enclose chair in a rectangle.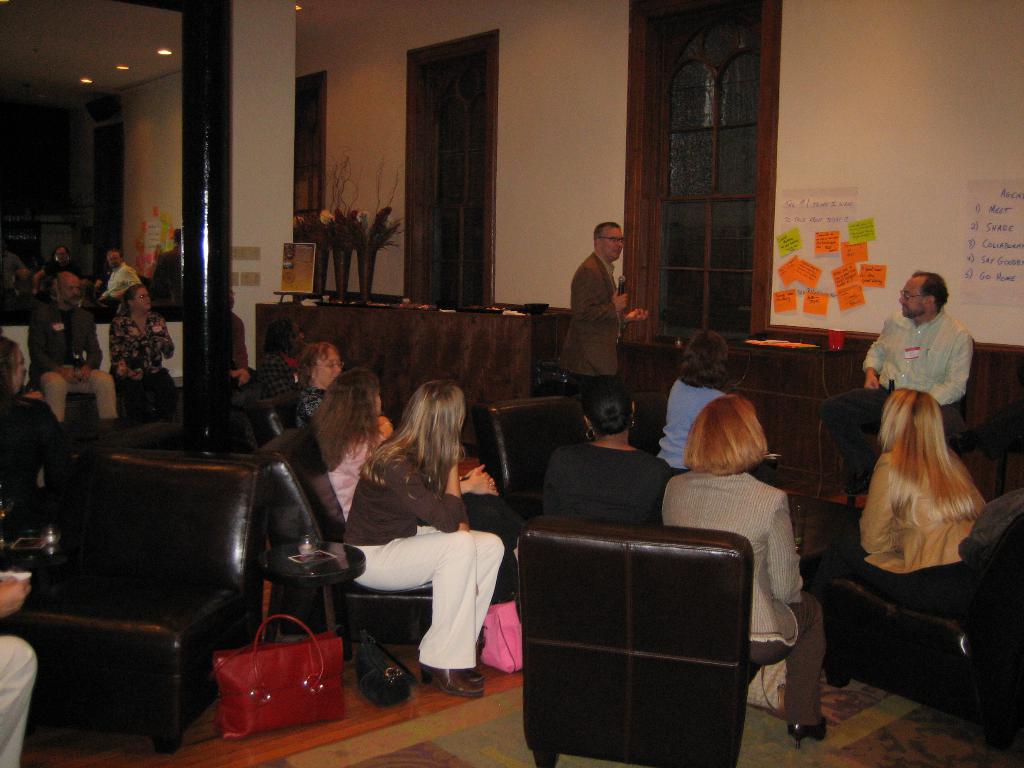
{"x1": 253, "y1": 388, "x2": 307, "y2": 433}.
